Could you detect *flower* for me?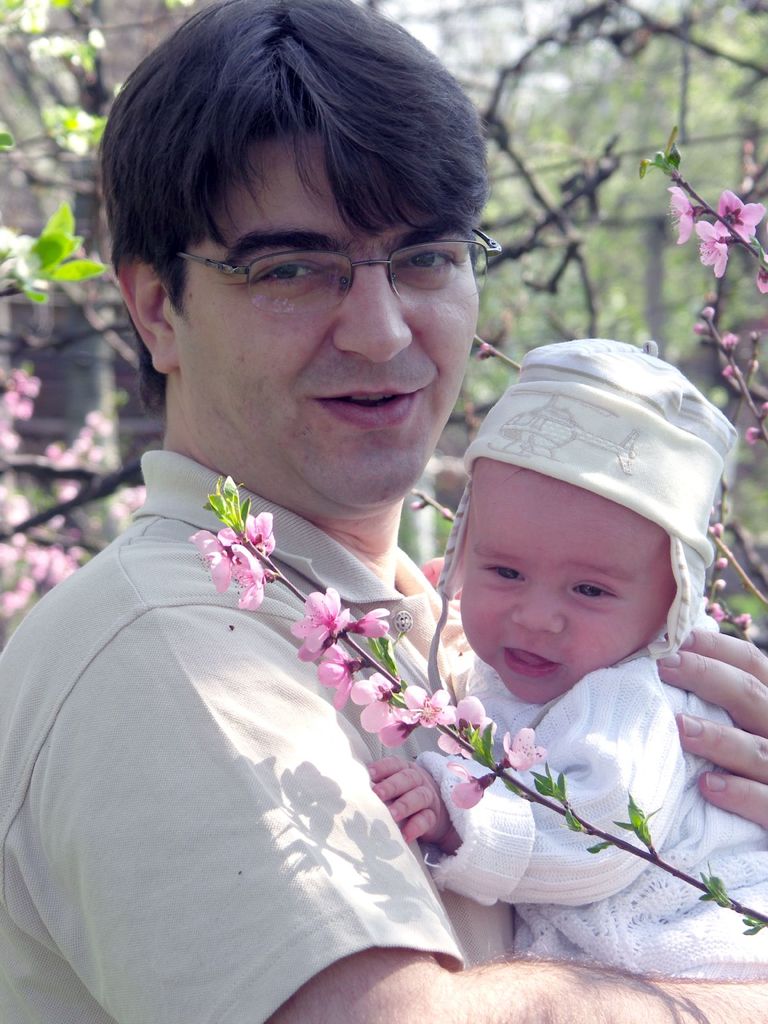
Detection result: (left=349, top=676, right=379, bottom=706).
